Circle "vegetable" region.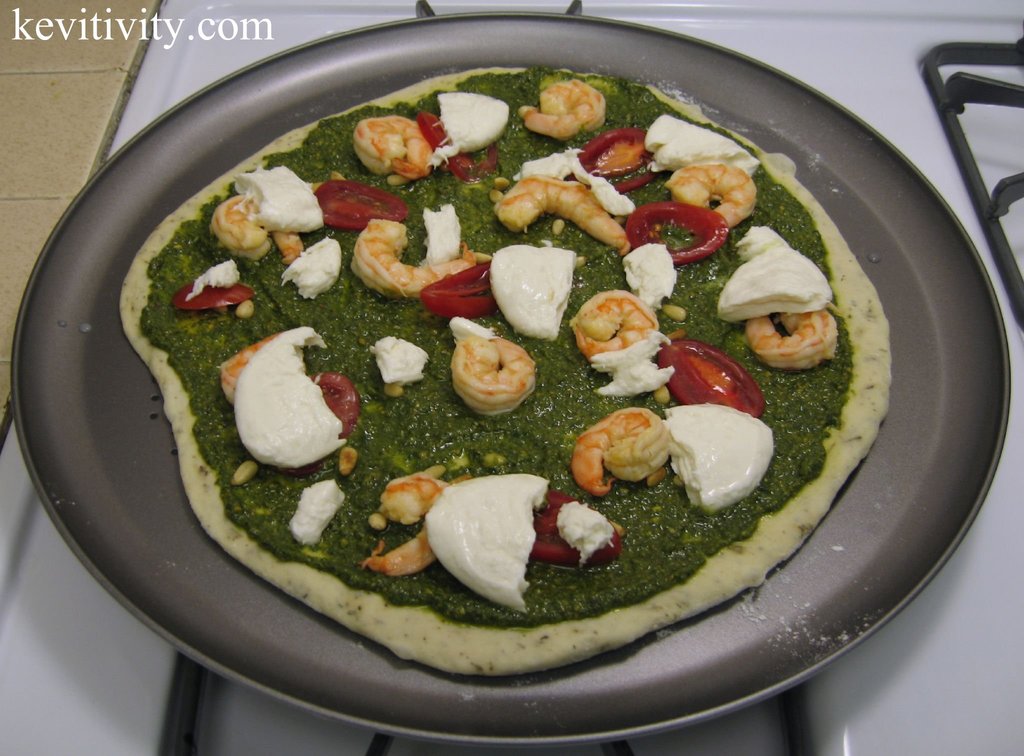
Region: pyautogui.locateOnScreen(412, 110, 496, 186).
